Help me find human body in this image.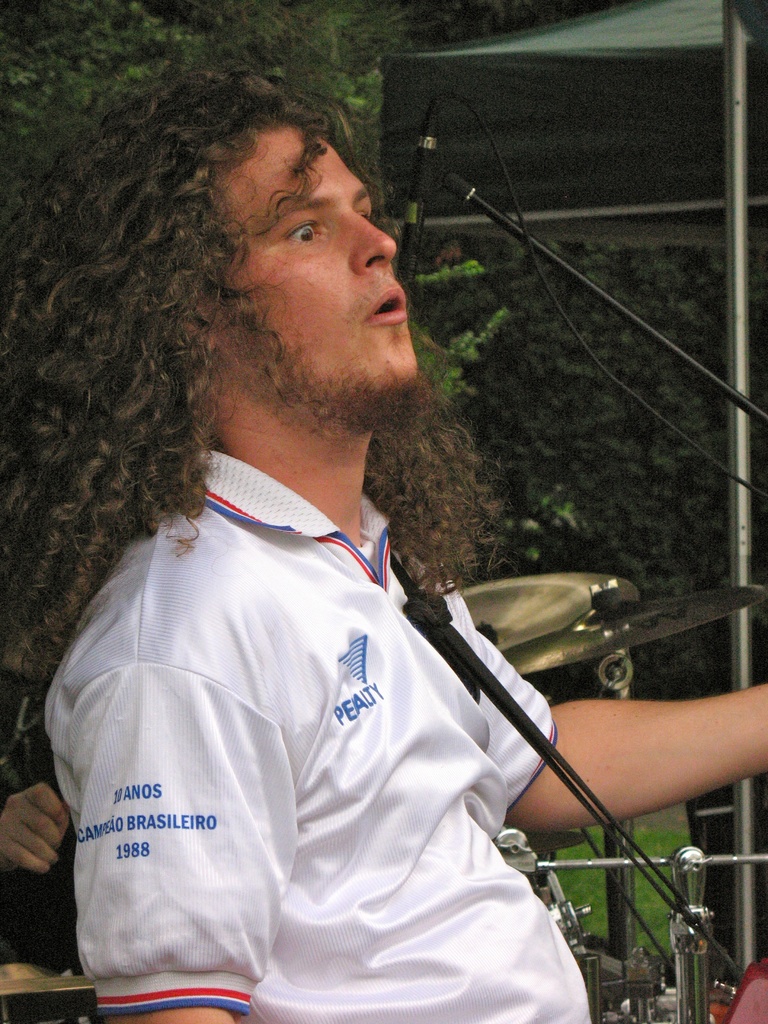
Found it: left=57, top=175, right=593, bottom=1000.
